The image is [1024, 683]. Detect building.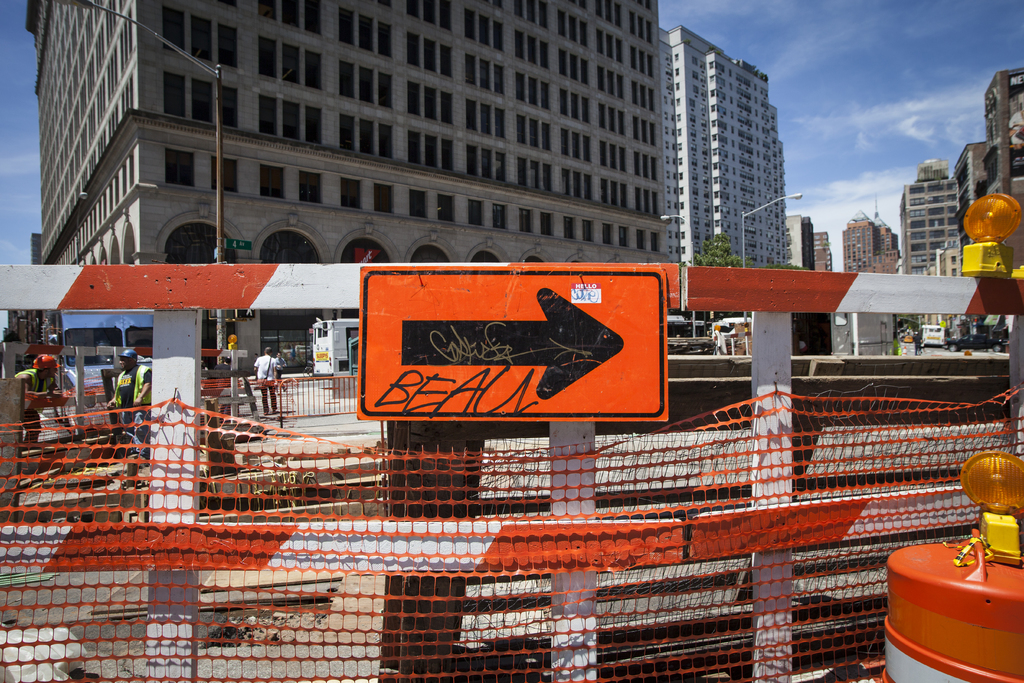
Detection: {"left": 900, "top": 161, "right": 957, "bottom": 268}.
